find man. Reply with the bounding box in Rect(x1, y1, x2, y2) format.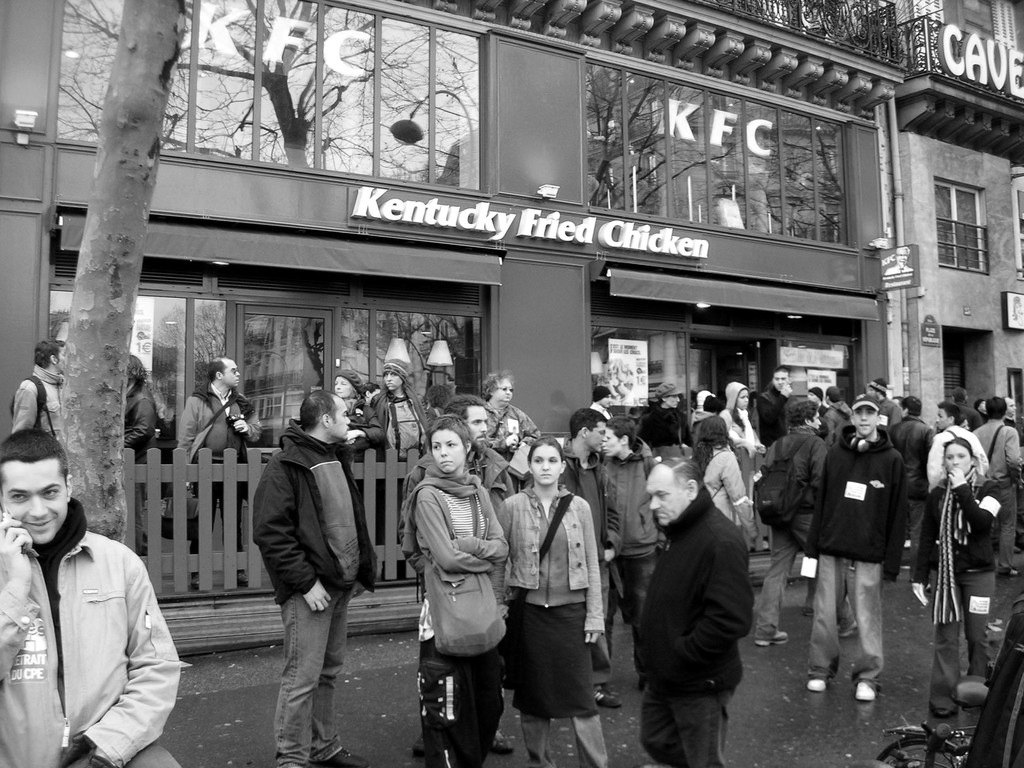
Rect(758, 400, 863, 646).
